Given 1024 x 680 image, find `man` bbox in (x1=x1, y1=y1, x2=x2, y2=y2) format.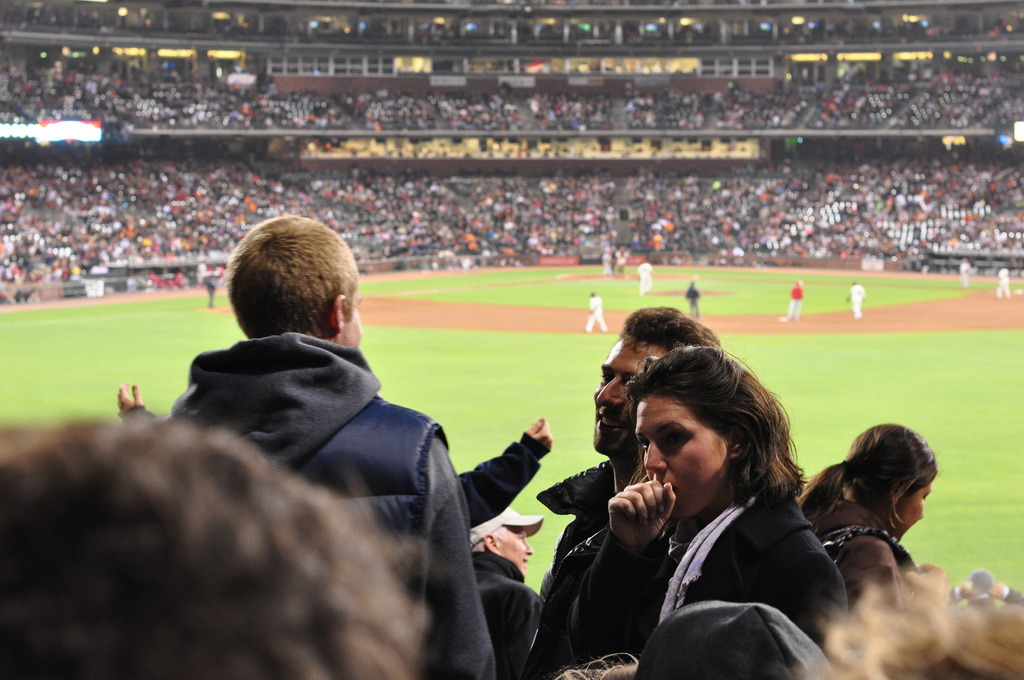
(x1=845, y1=280, x2=866, y2=321).
